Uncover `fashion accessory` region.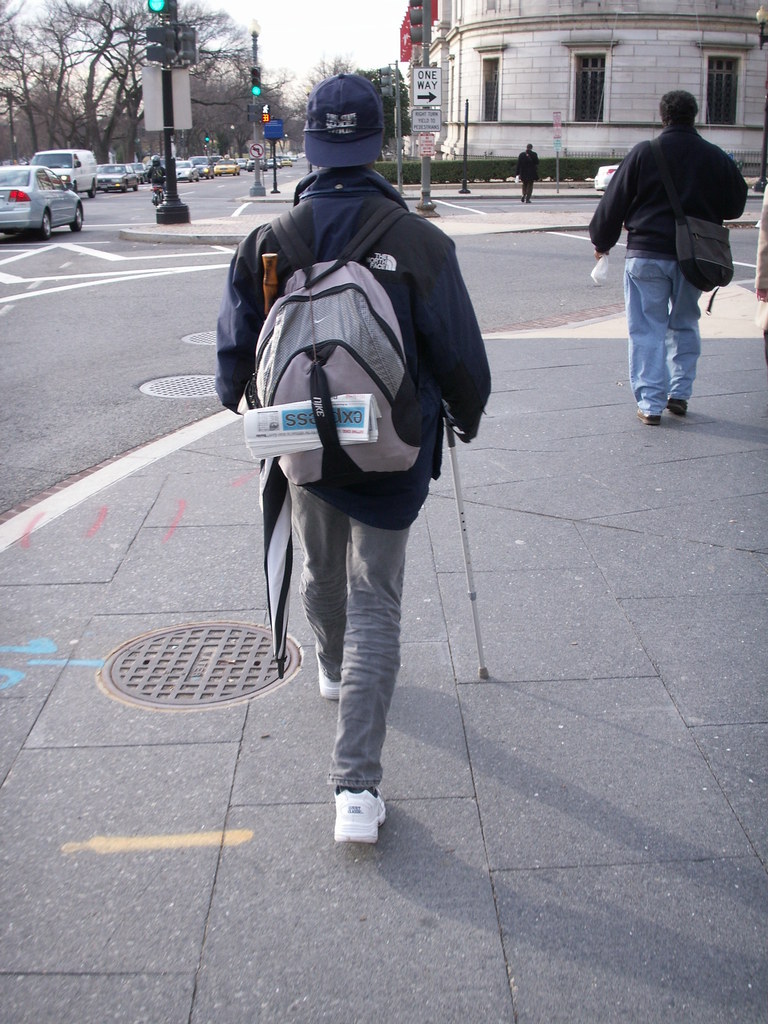
Uncovered: <box>637,407,664,430</box>.
